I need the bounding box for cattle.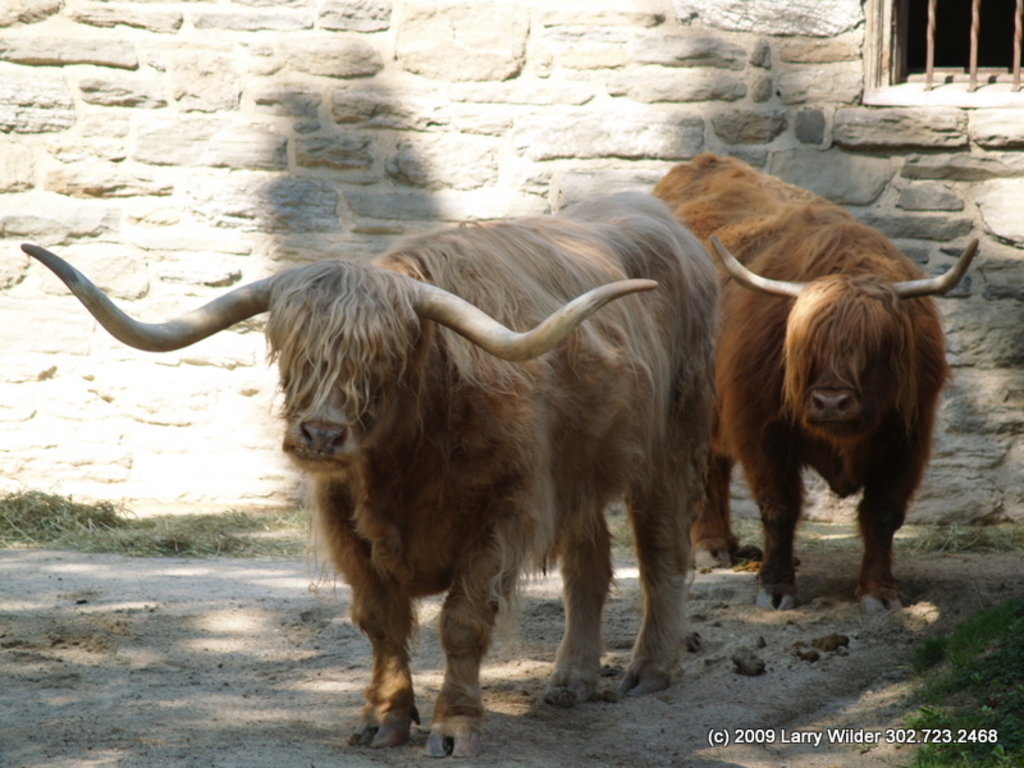
Here it is: 641 150 978 614.
